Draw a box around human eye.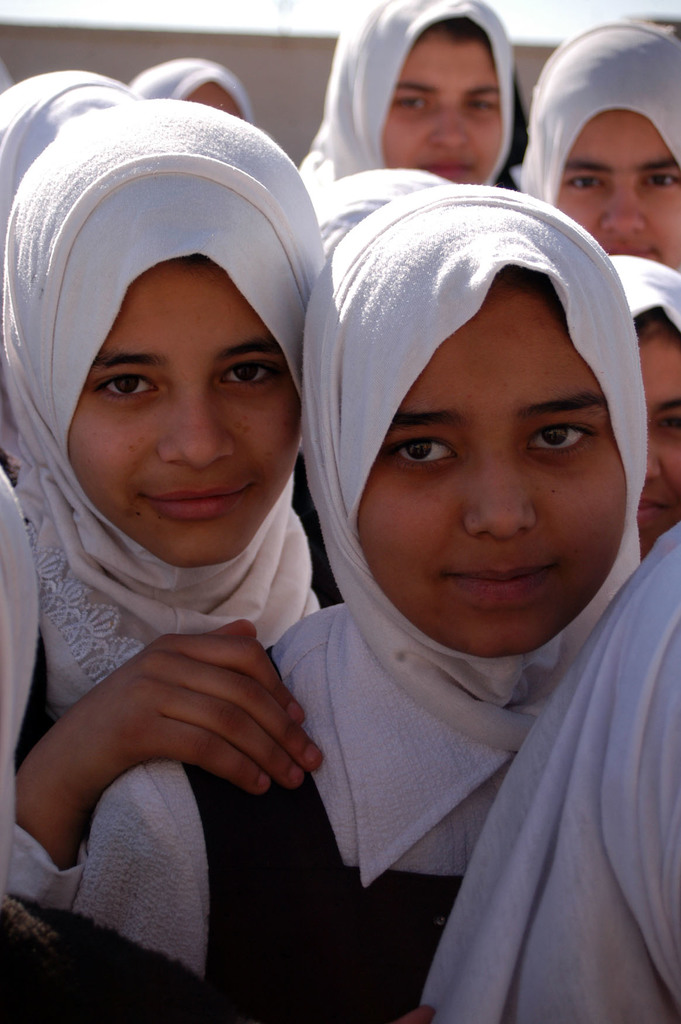
x1=389, y1=90, x2=429, y2=113.
